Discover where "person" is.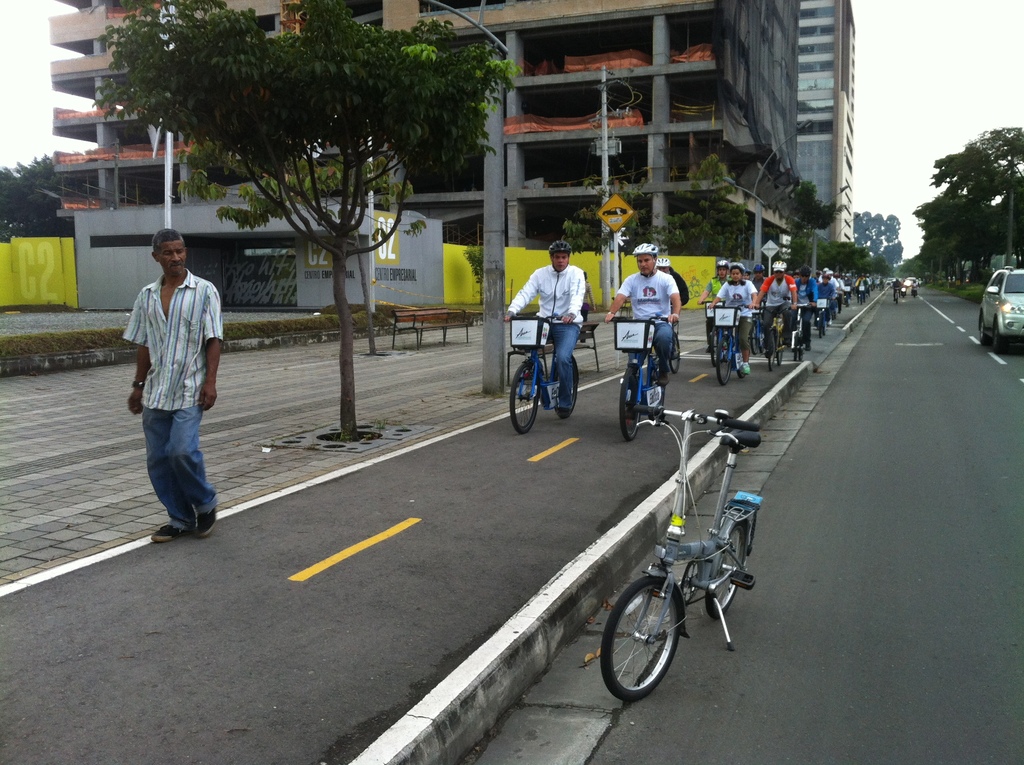
Discovered at 122 225 225 541.
